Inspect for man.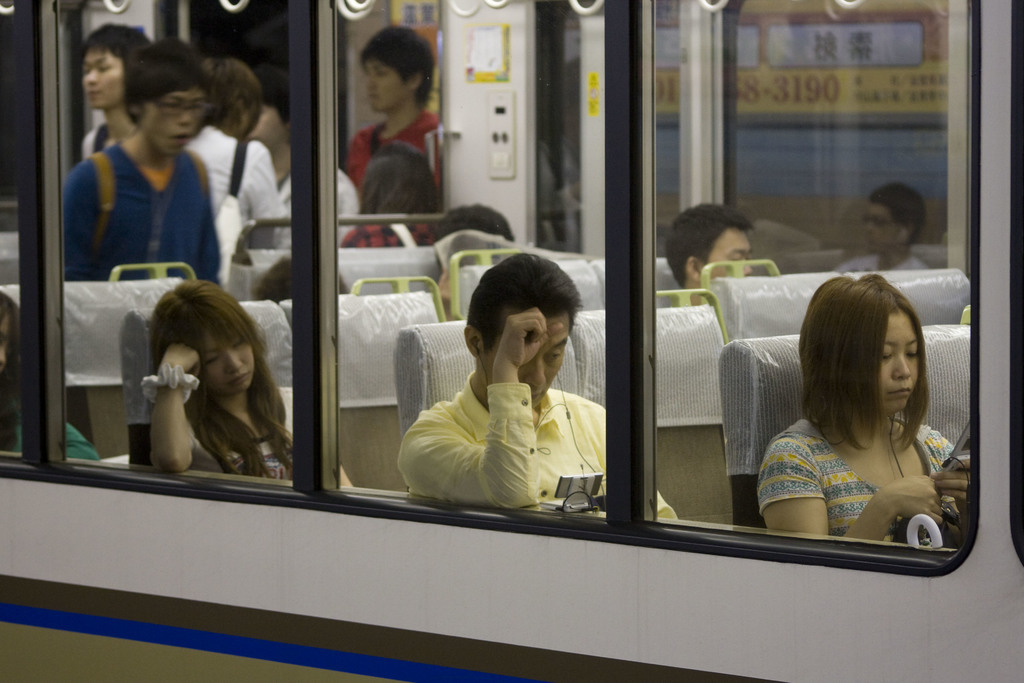
Inspection: l=385, t=275, r=631, b=529.
